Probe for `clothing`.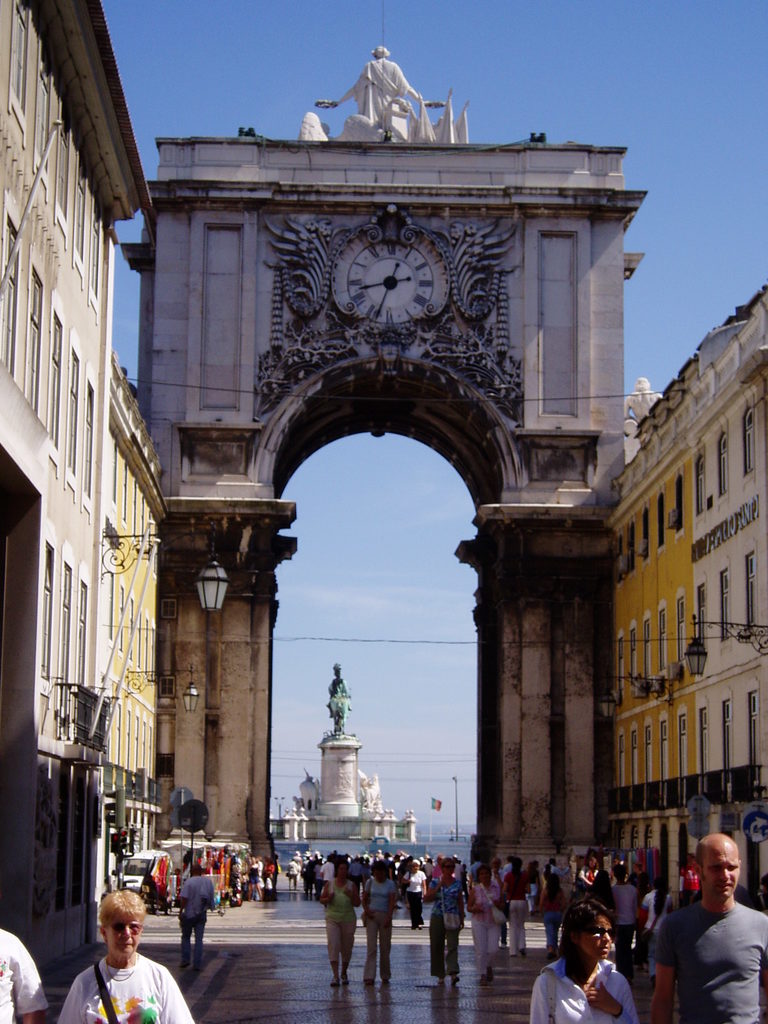
Probe result: 0:929:51:1023.
